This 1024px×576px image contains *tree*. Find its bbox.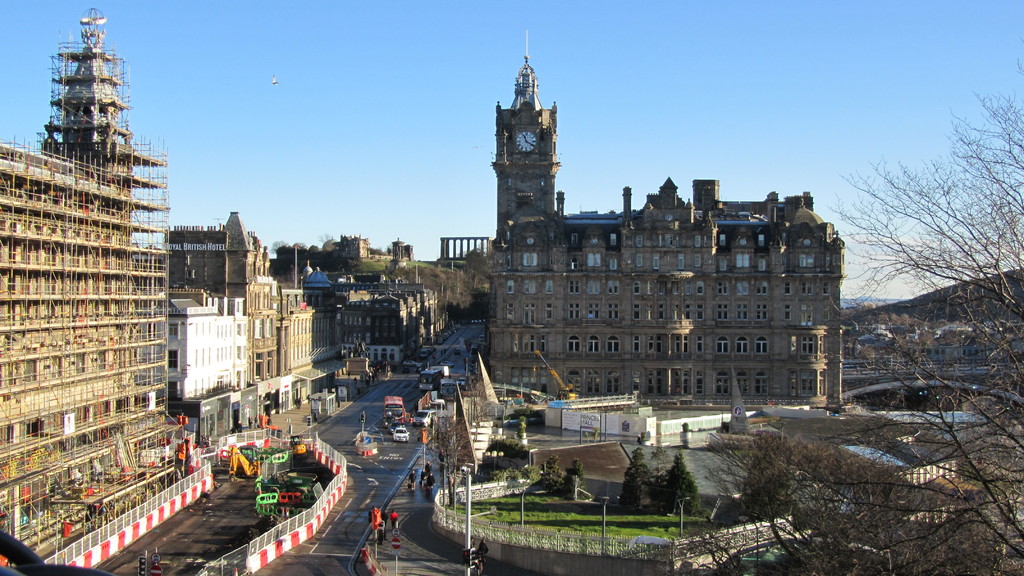
box(273, 232, 289, 269).
